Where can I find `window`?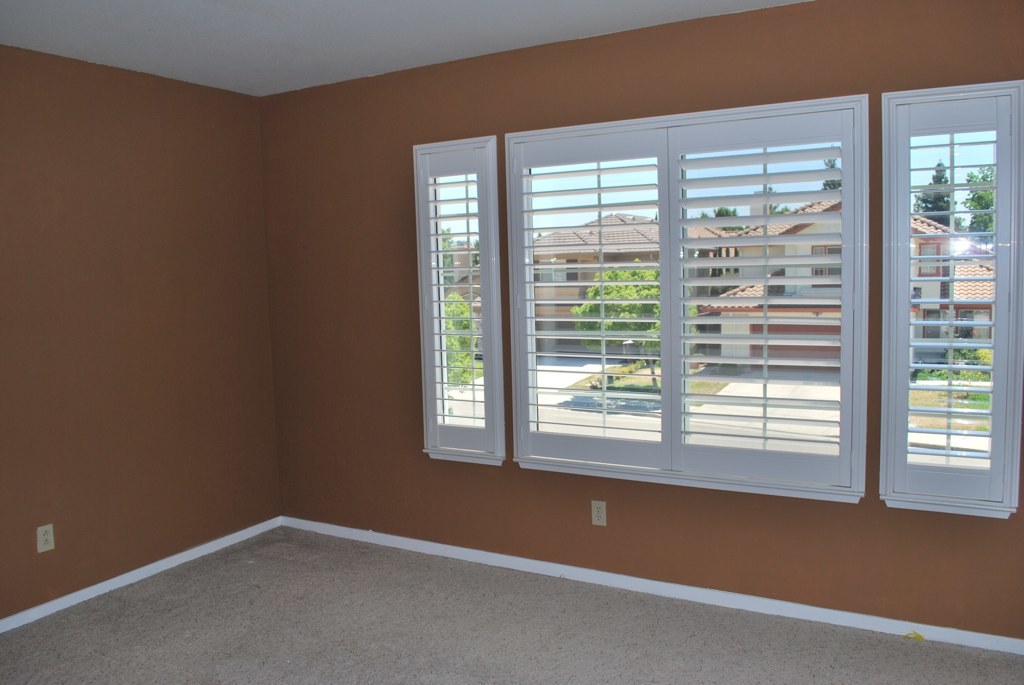
You can find it at {"left": 390, "top": 63, "right": 945, "bottom": 502}.
